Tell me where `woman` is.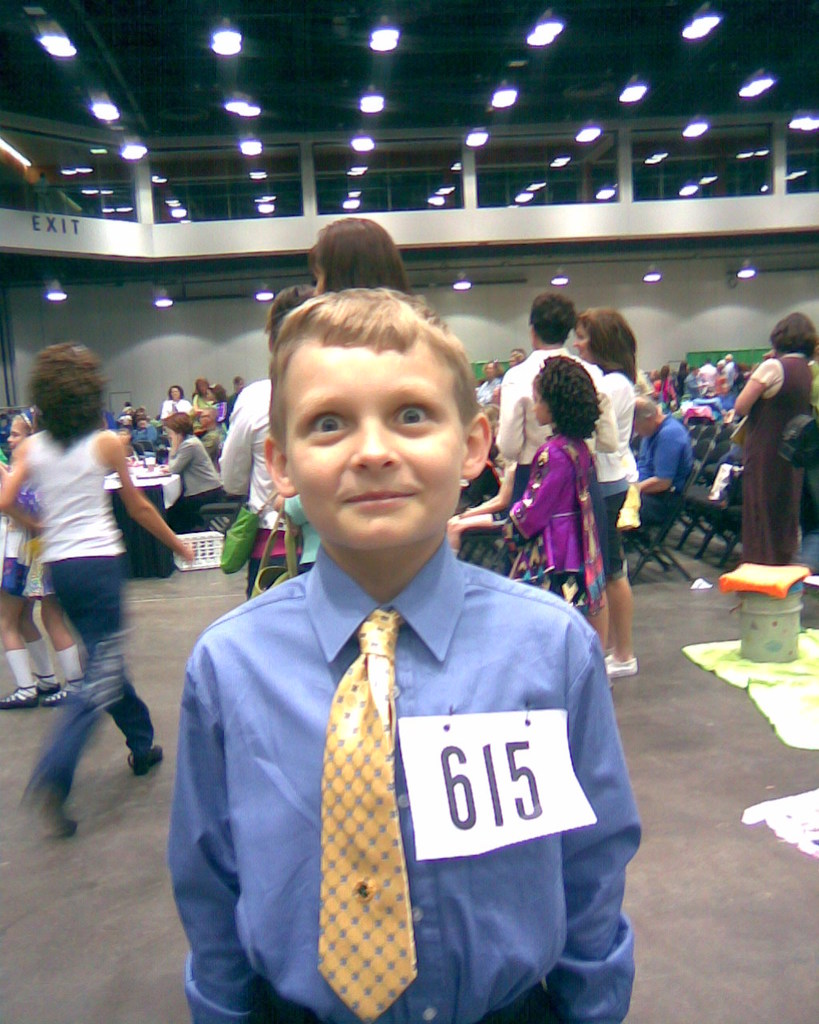
`woman` is at rect(146, 378, 194, 421).
